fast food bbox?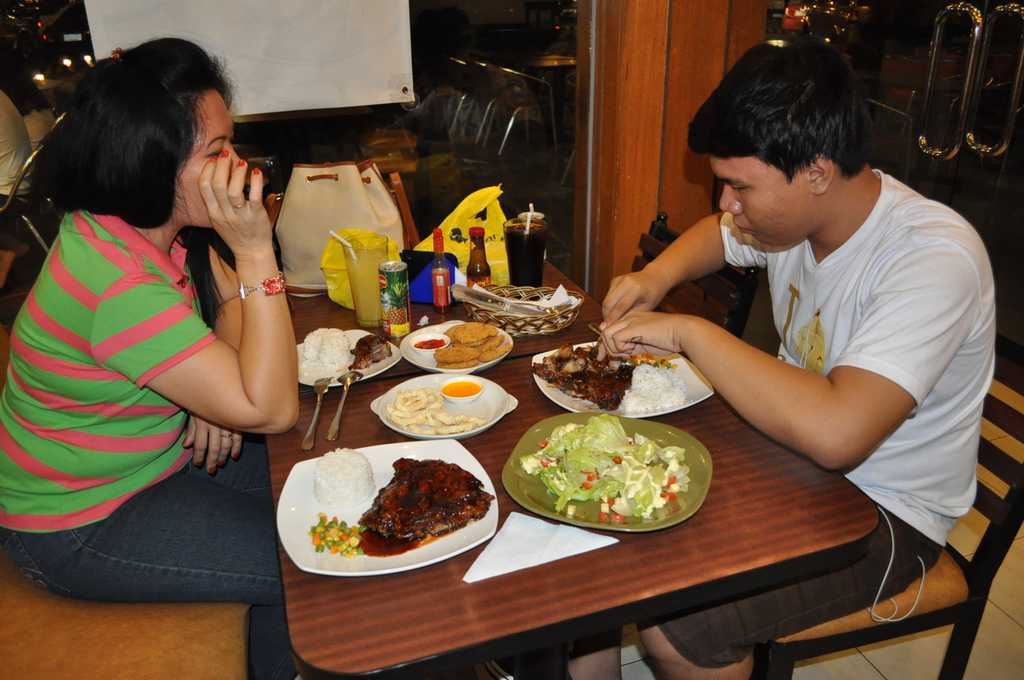
crop(527, 412, 695, 530)
